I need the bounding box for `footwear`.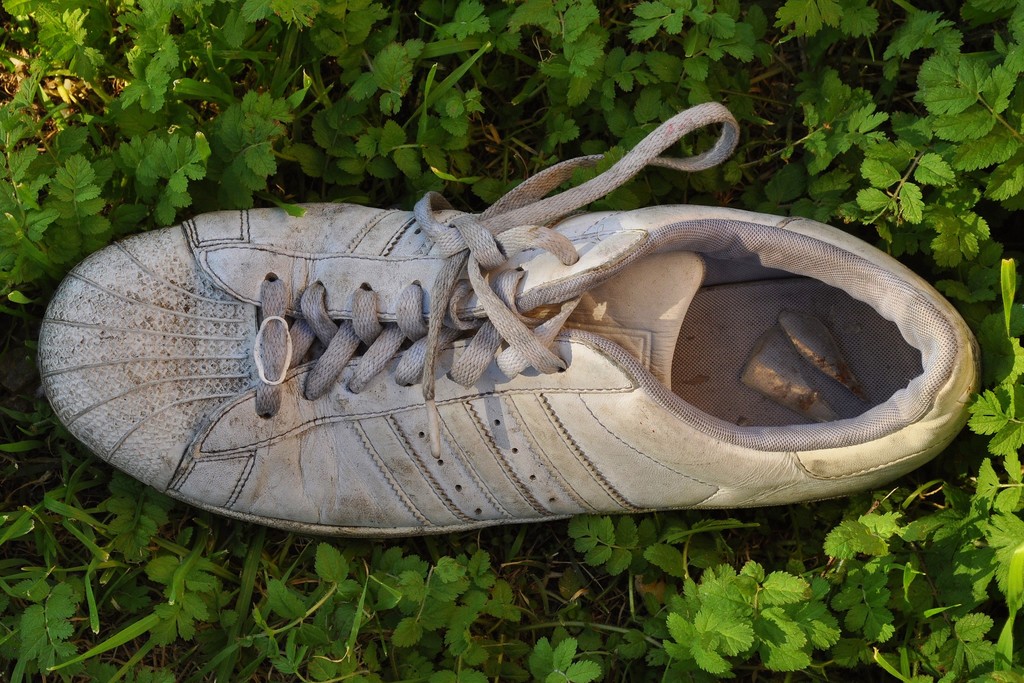
Here it is: x1=34, y1=120, x2=996, y2=554.
